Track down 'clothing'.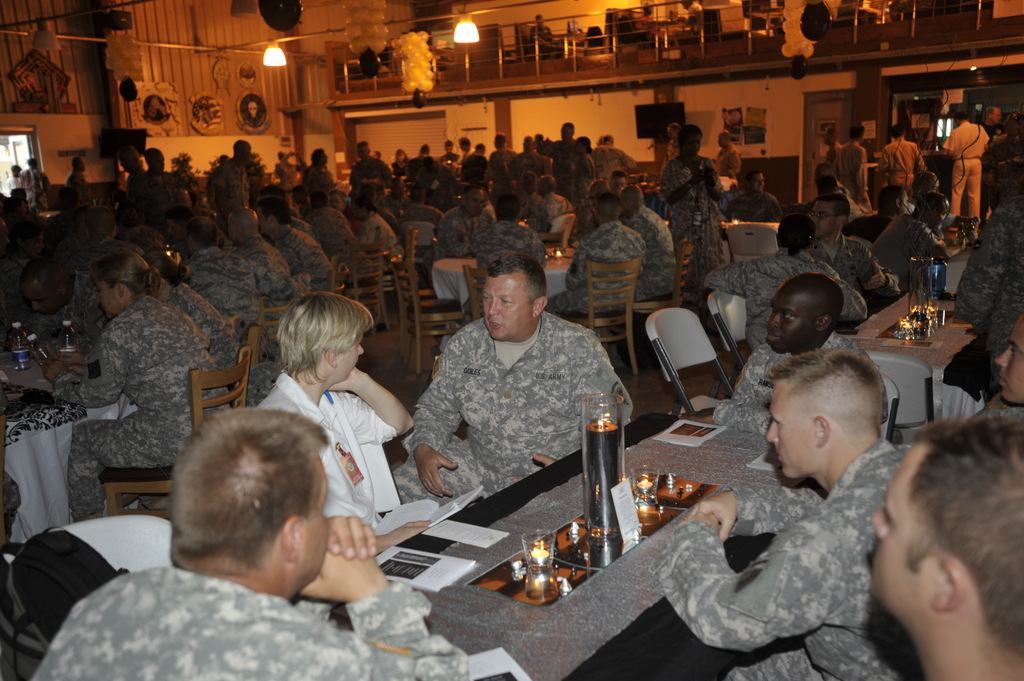
Tracked to (743,0,788,42).
